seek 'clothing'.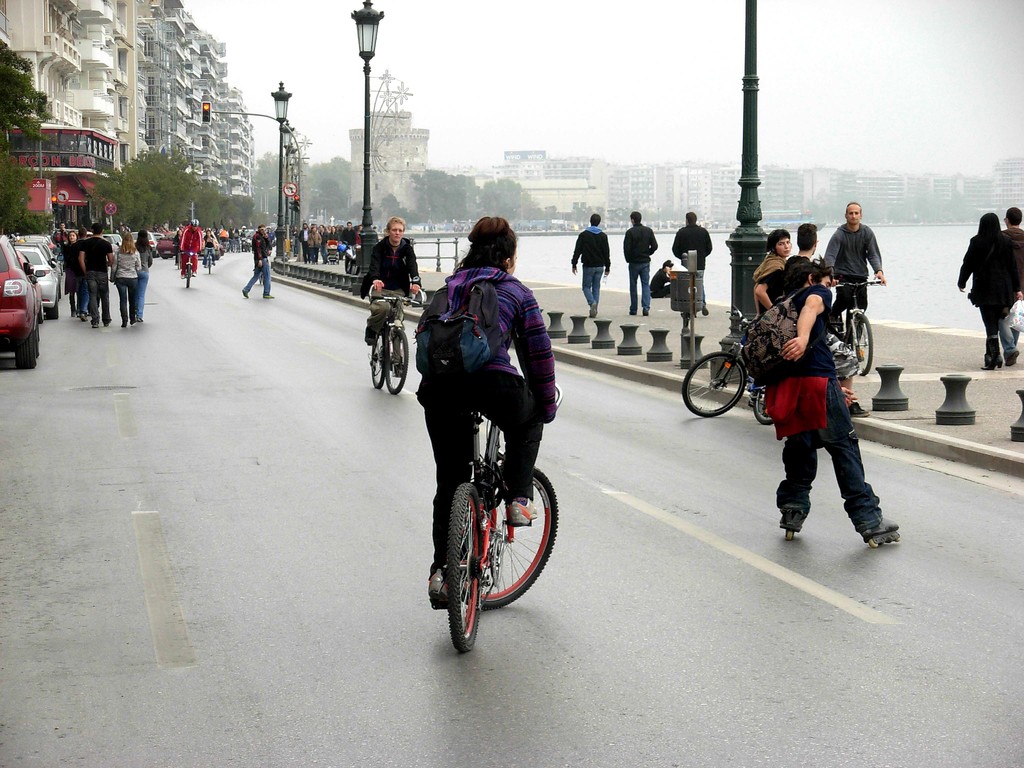
rect(364, 232, 422, 362).
